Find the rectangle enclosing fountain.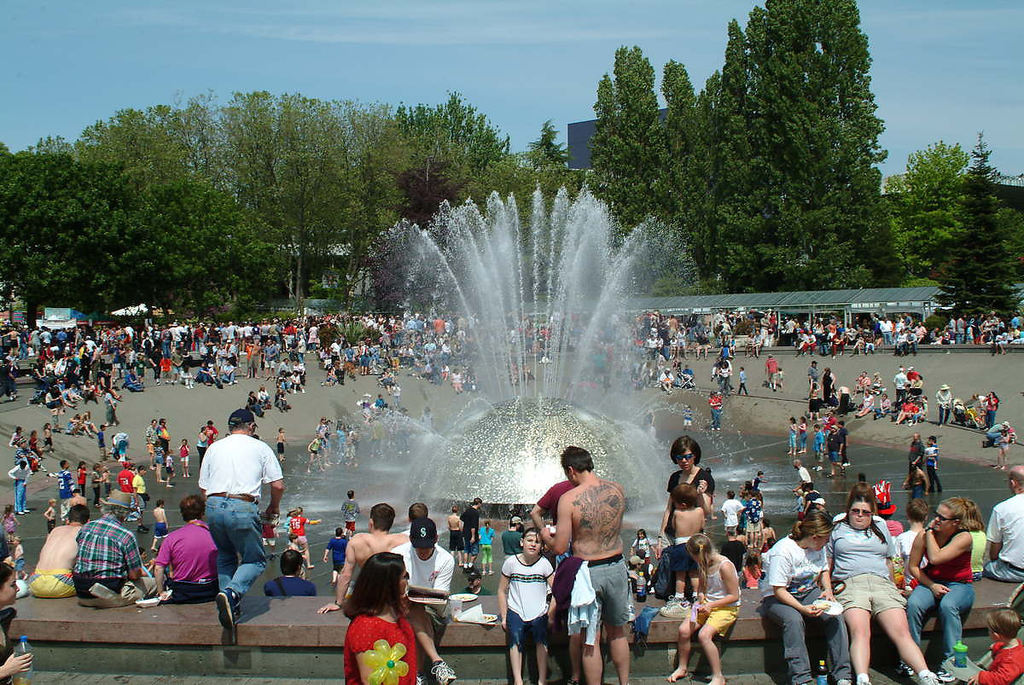
select_region(350, 172, 694, 505).
